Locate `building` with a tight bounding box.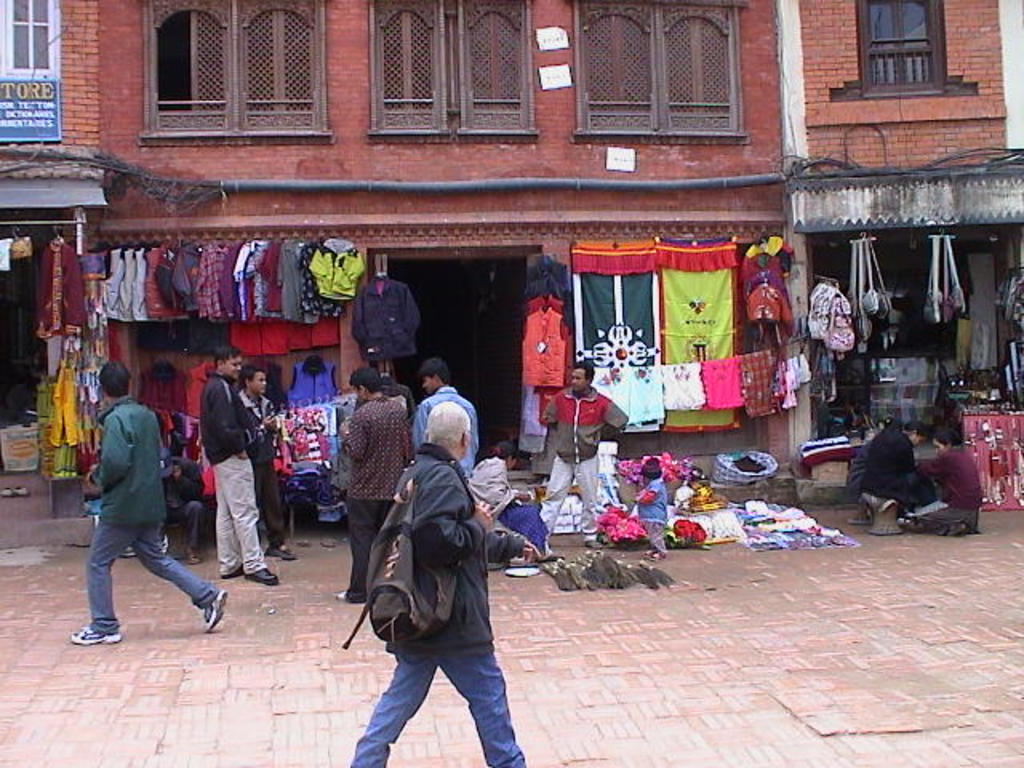
pyautogui.locateOnScreen(83, 0, 805, 542).
